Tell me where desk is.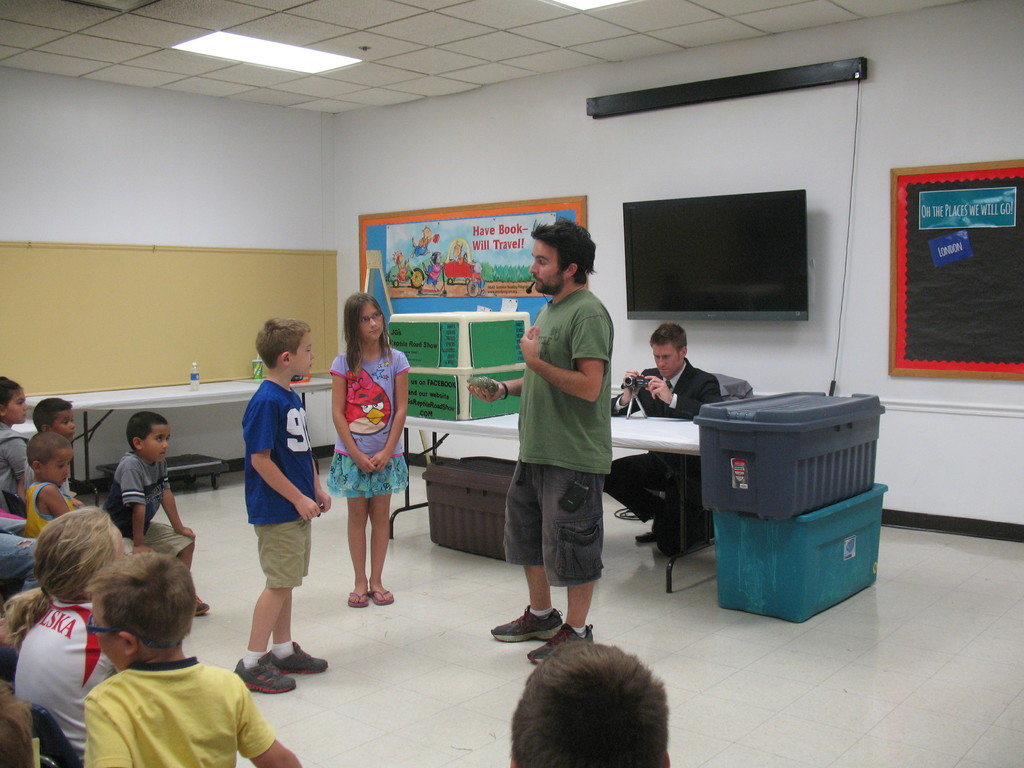
desk is at 389/405/699/596.
